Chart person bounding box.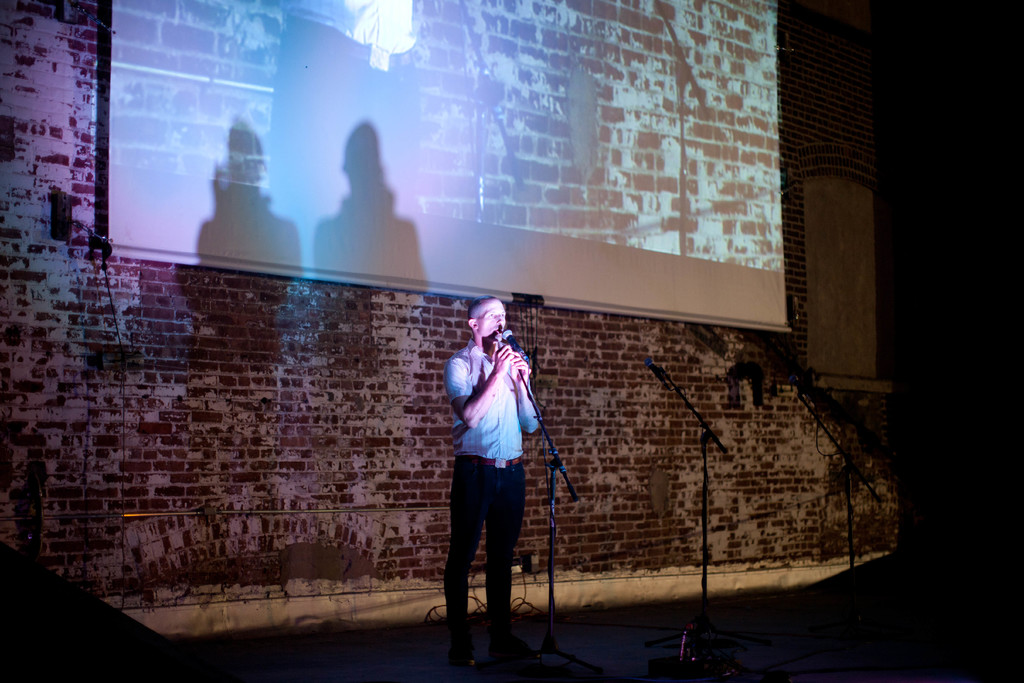
Charted: detection(447, 294, 539, 665).
